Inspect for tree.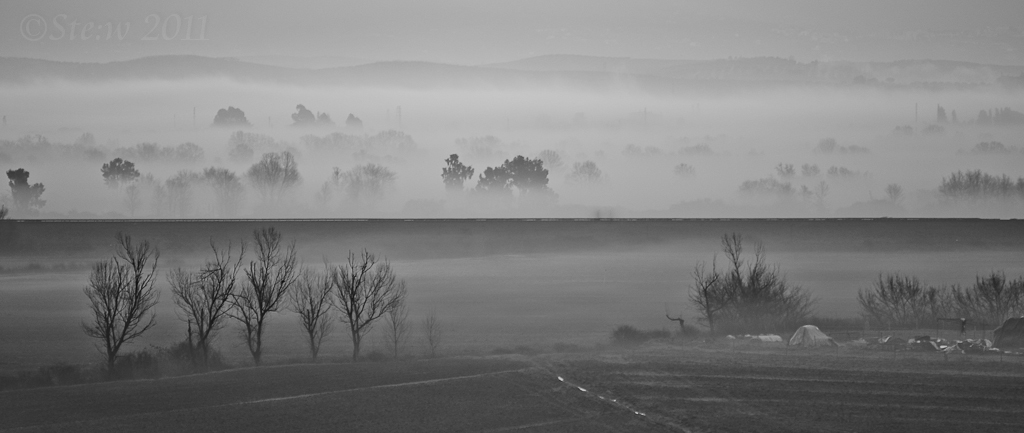
Inspection: 469/153/550/209.
